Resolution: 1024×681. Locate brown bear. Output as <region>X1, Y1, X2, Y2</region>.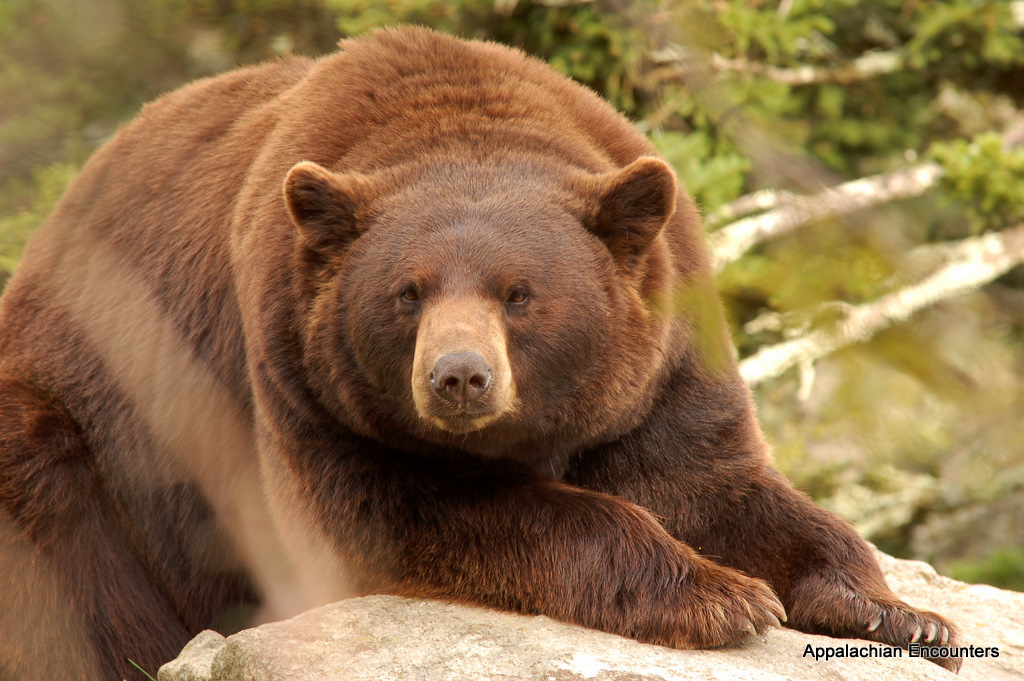
<region>1, 23, 960, 680</region>.
